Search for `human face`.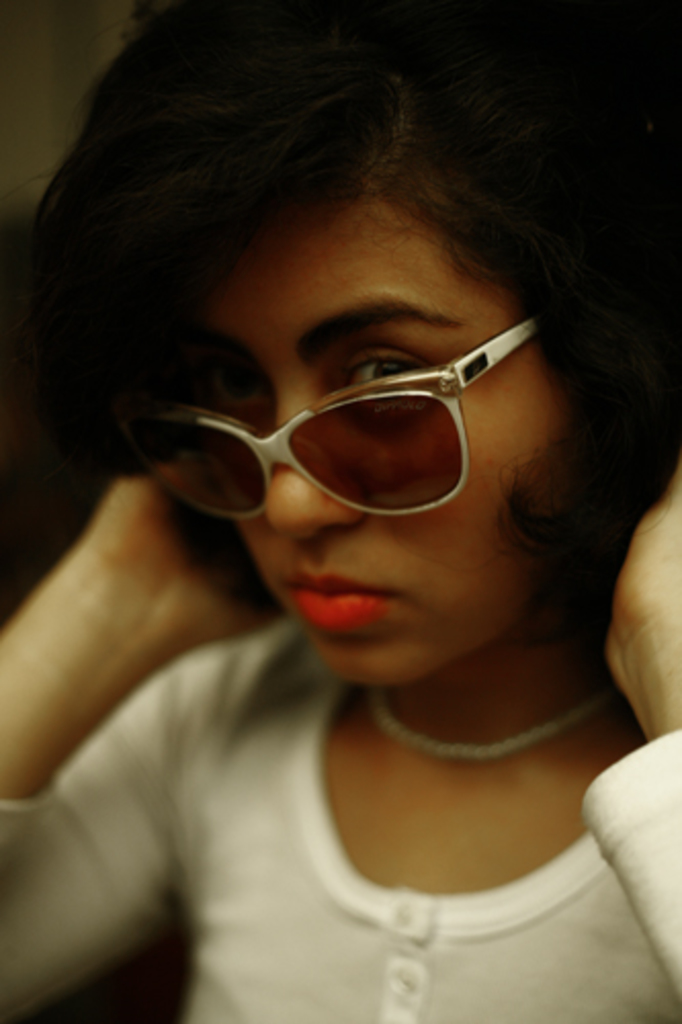
Found at detection(205, 205, 565, 684).
